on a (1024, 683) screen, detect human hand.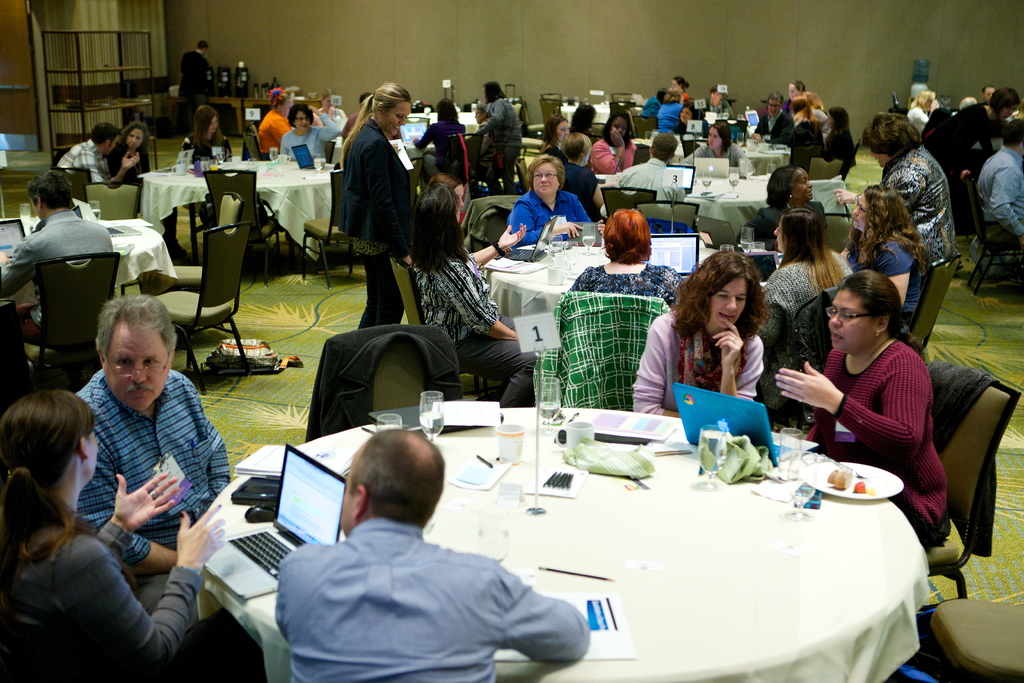
550, 222, 584, 239.
